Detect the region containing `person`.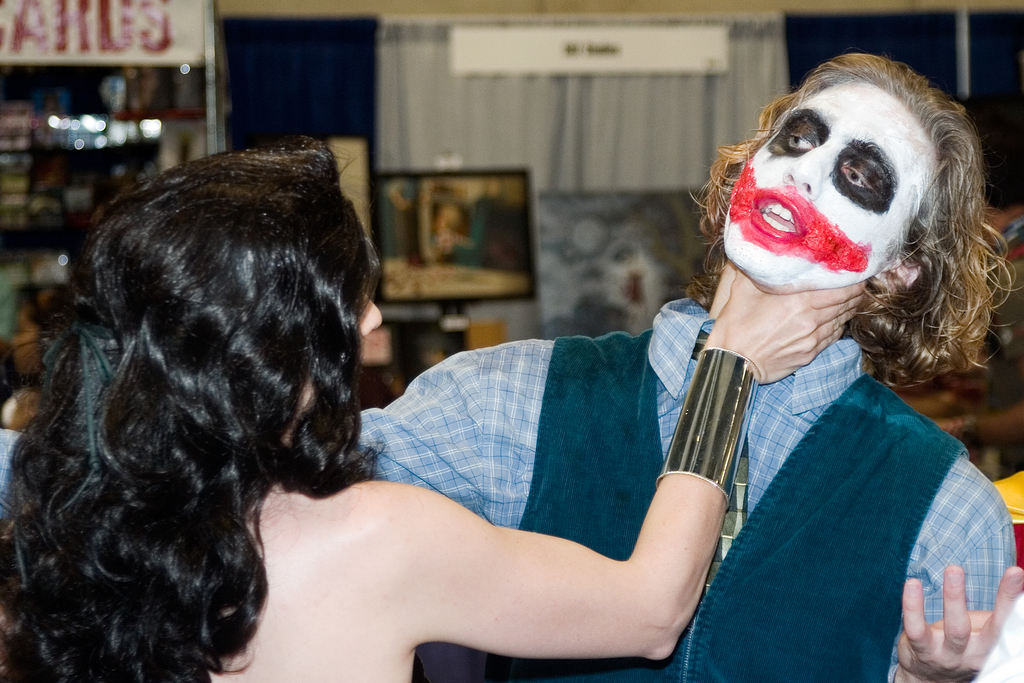
[left=336, top=58, right=1023, bottom=682].
